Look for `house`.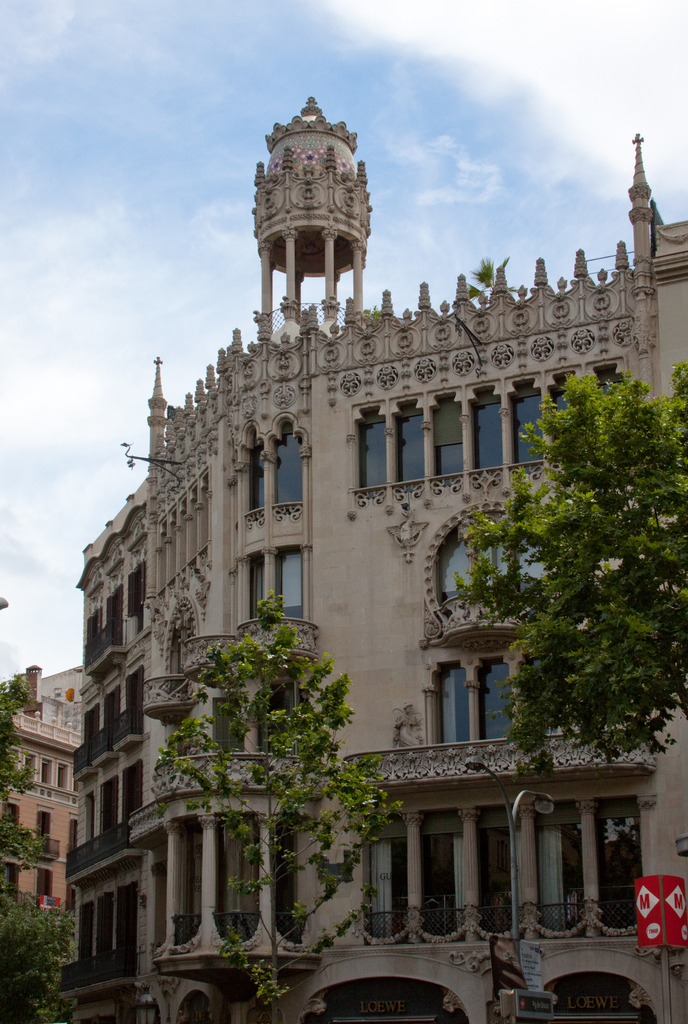
Found: (left=72, top=87, right=687, bottom=1023).
